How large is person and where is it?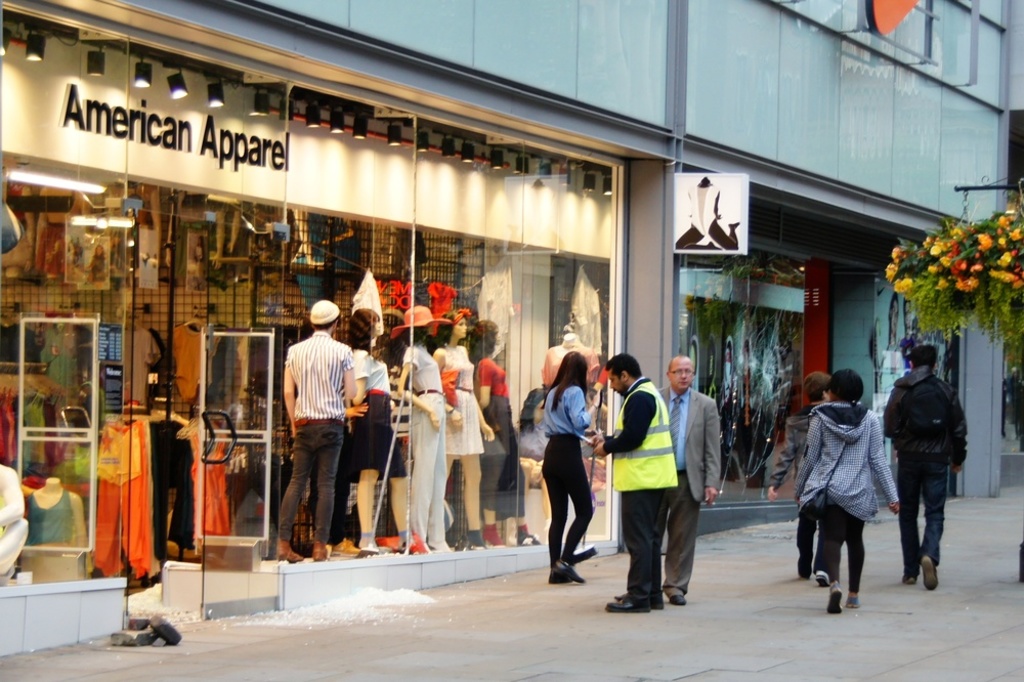
Bounding box: (786, 374, 828, 586).
